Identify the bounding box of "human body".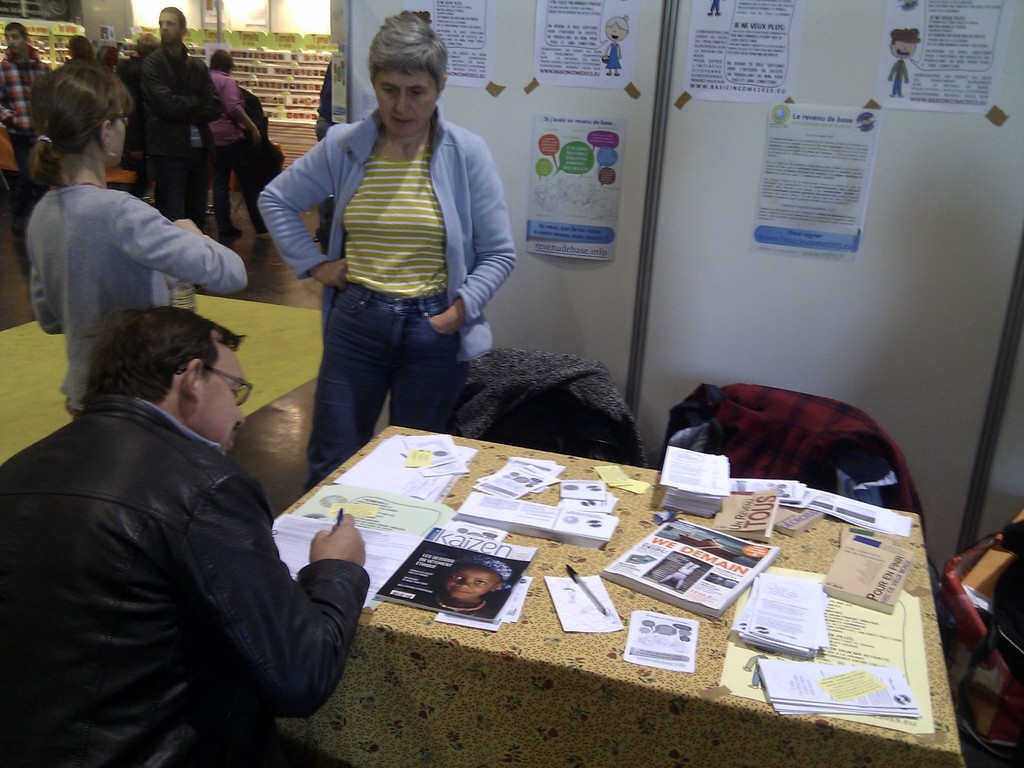
bbox=(120, 31, 147, 199).
